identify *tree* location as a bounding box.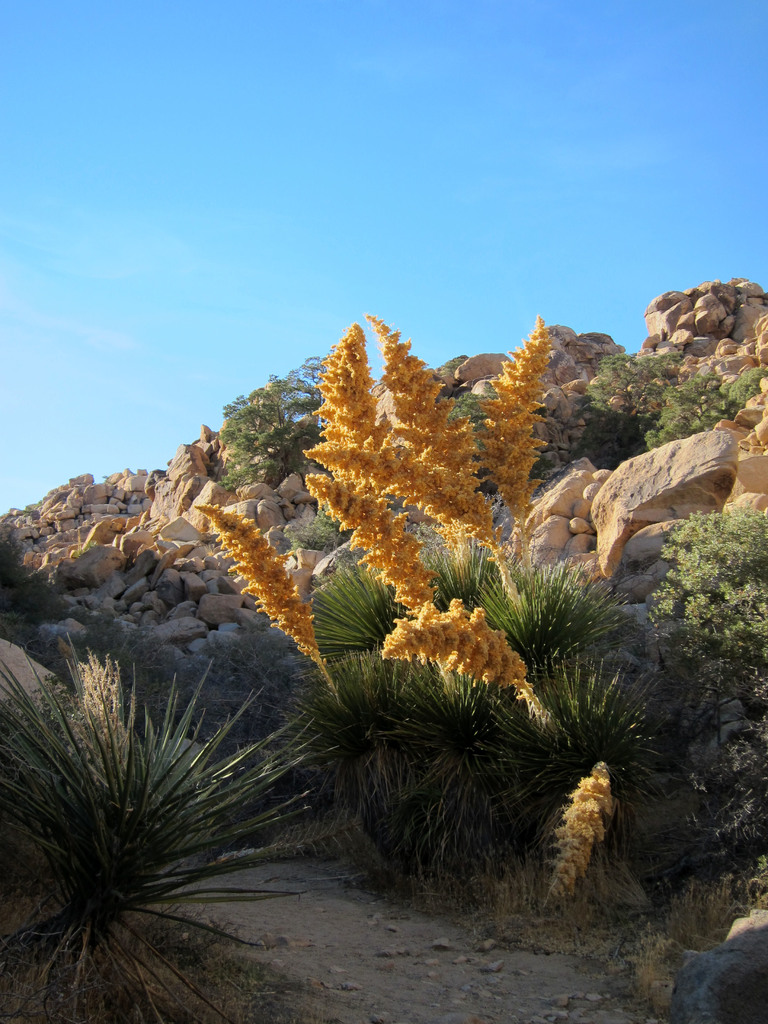
209,350,342,509.
